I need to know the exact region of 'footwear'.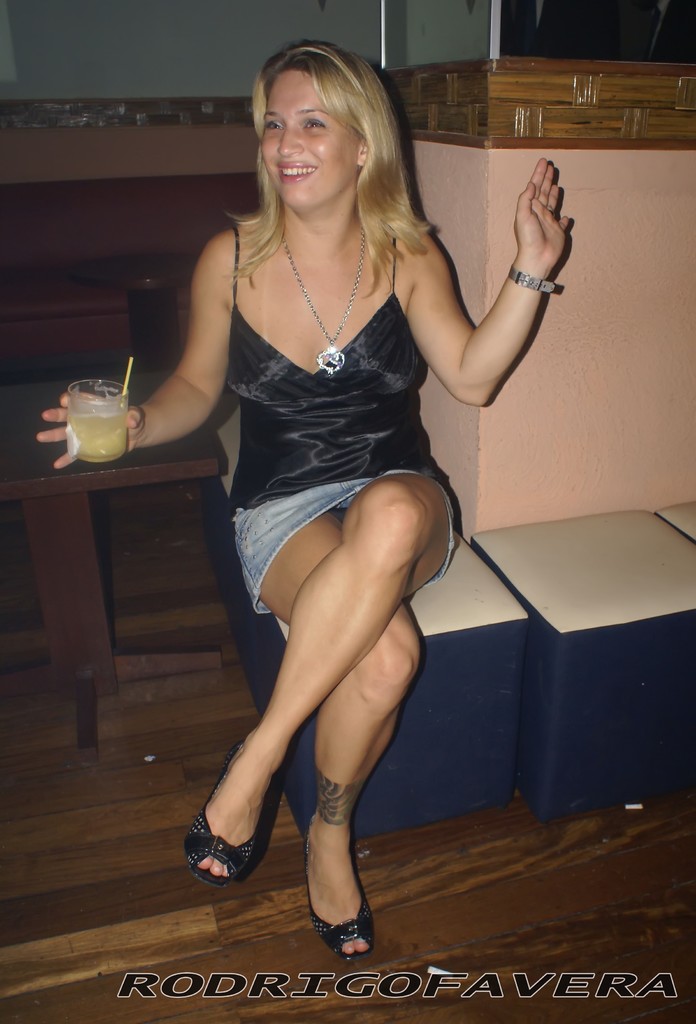
Region: Rect(176, 733, 270, 878).
